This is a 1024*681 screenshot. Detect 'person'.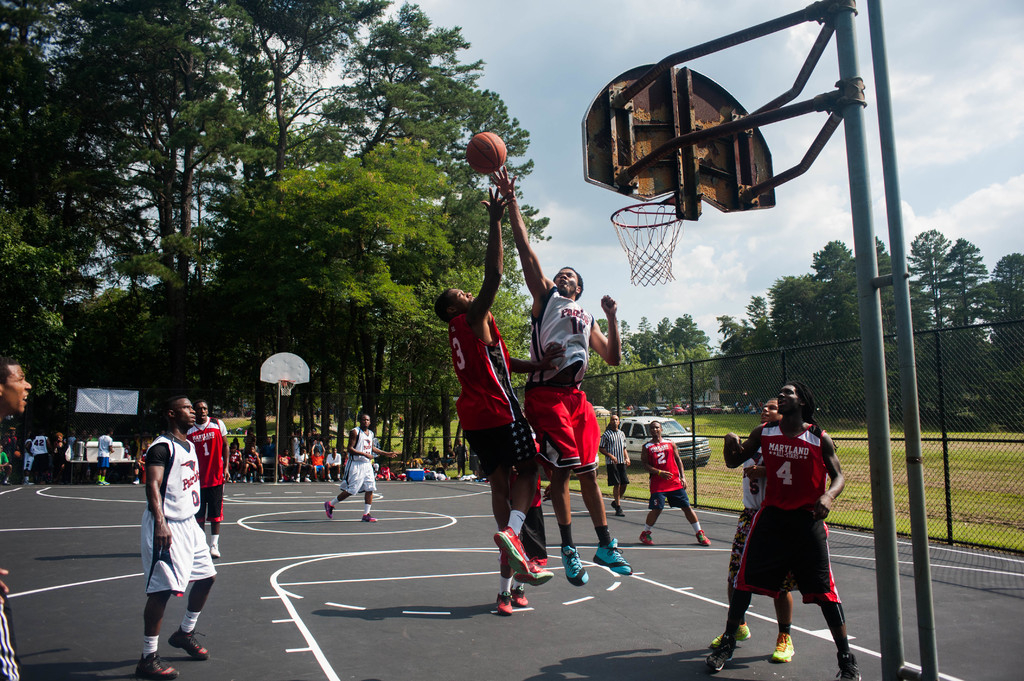
detection(324, 406, 406, 527).
